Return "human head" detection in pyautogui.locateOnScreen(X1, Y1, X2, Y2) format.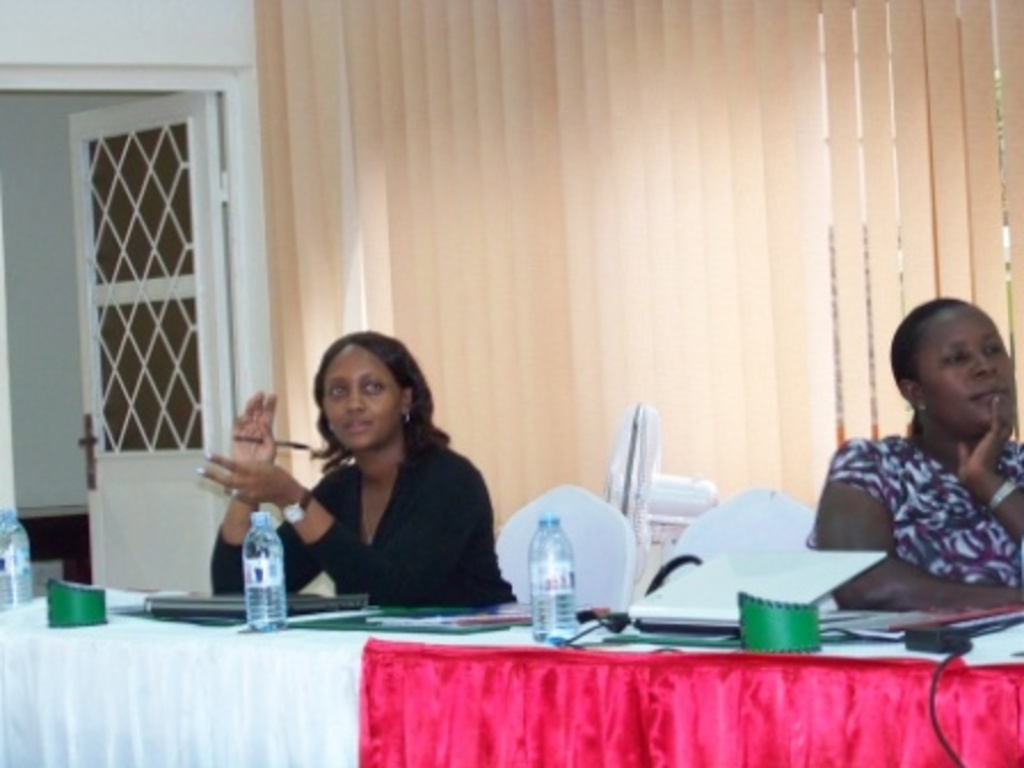
pyautogui.locateOnScreen(313, 331, 432, 446).
